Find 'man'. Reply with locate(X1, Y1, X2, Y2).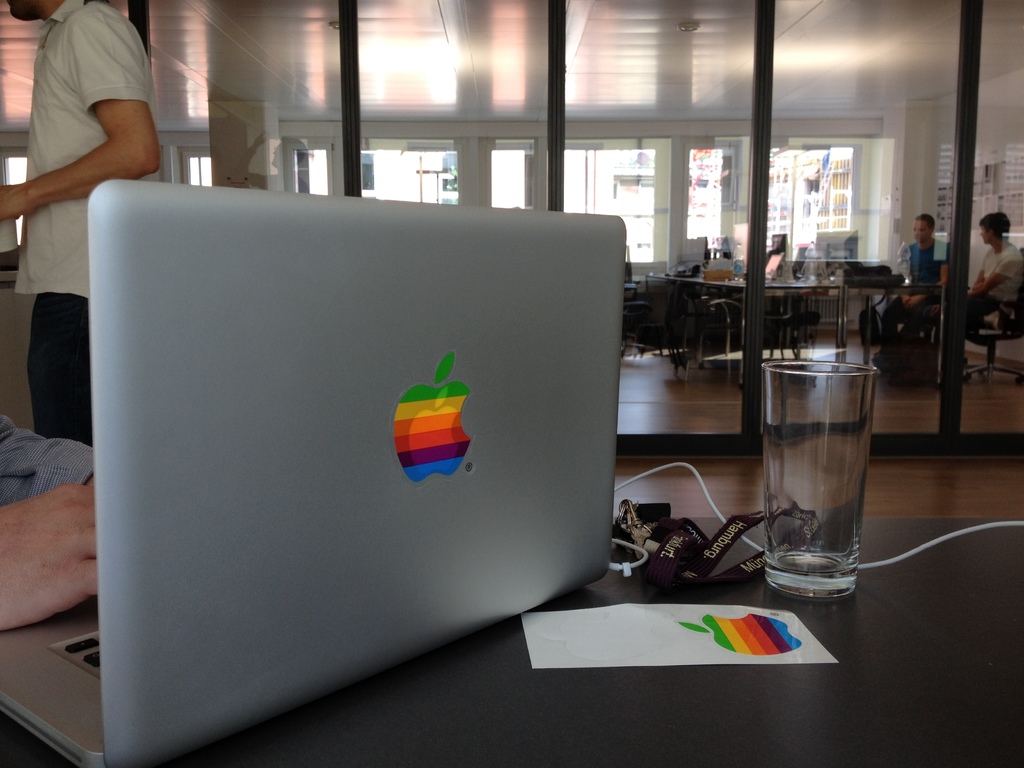
locate(884, 213, 953, 348).
